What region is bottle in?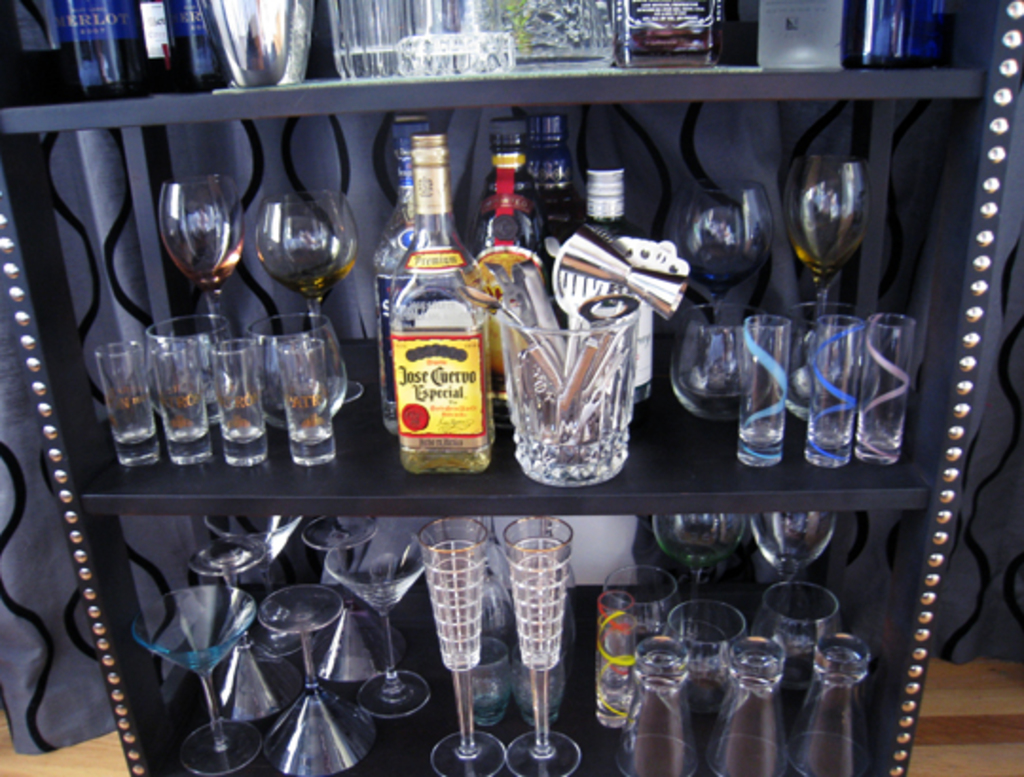
left=137, top=0, right=229, bottom=83.
